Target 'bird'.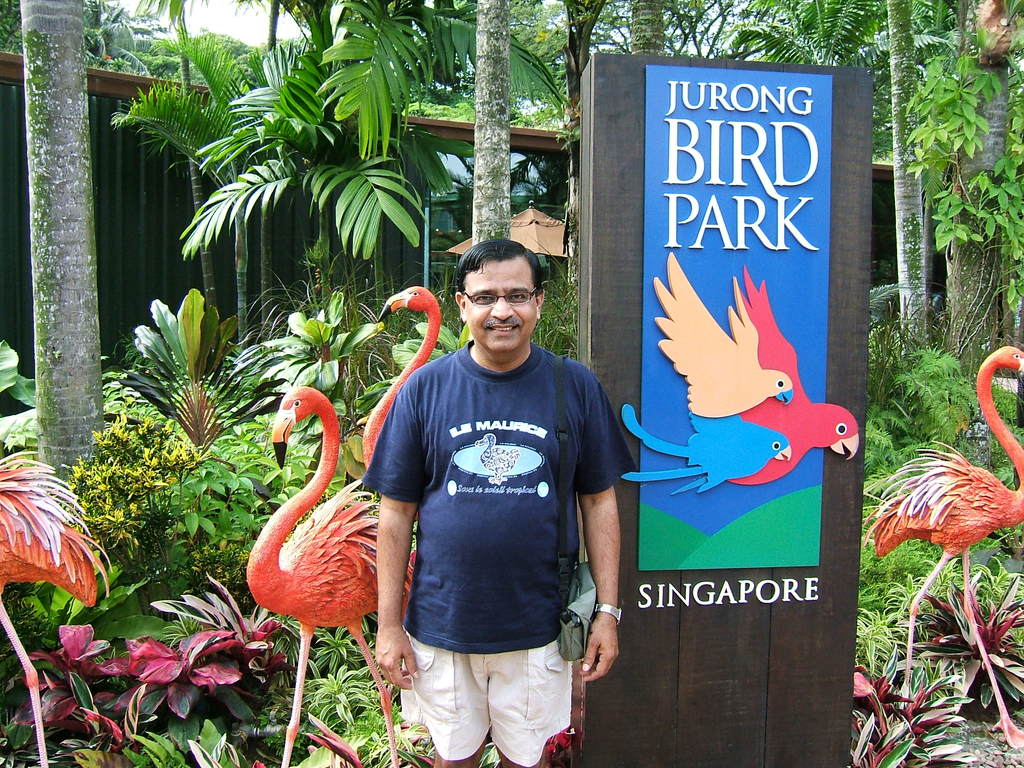
Target region: x1=862, y1=342, x2=1023, y2=749.
